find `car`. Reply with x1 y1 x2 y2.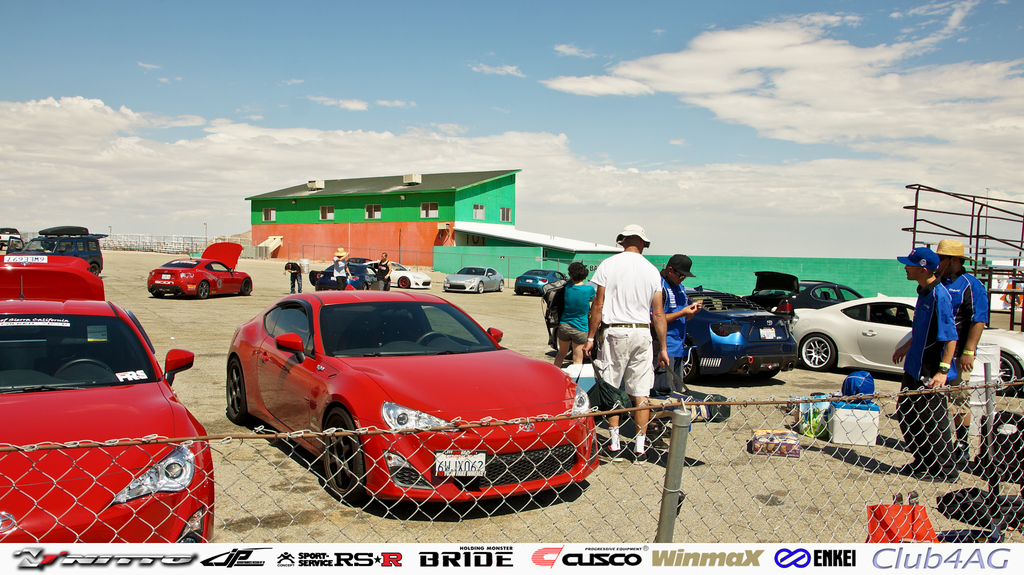
445 268 502 293.
